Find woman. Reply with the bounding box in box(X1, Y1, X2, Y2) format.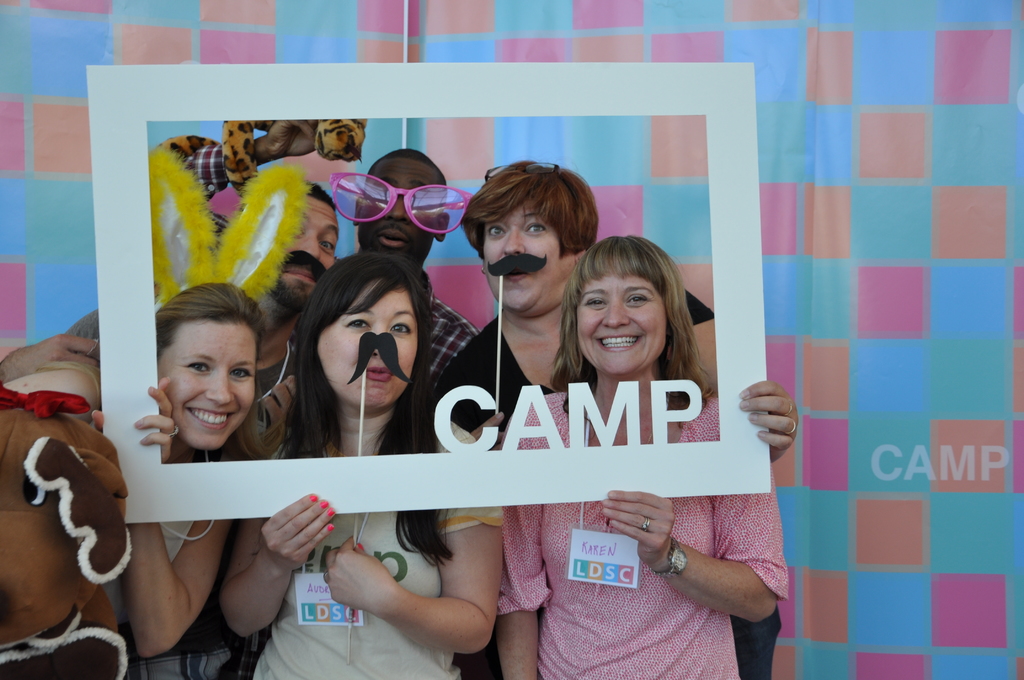
box(223, 254, 509, 679).
